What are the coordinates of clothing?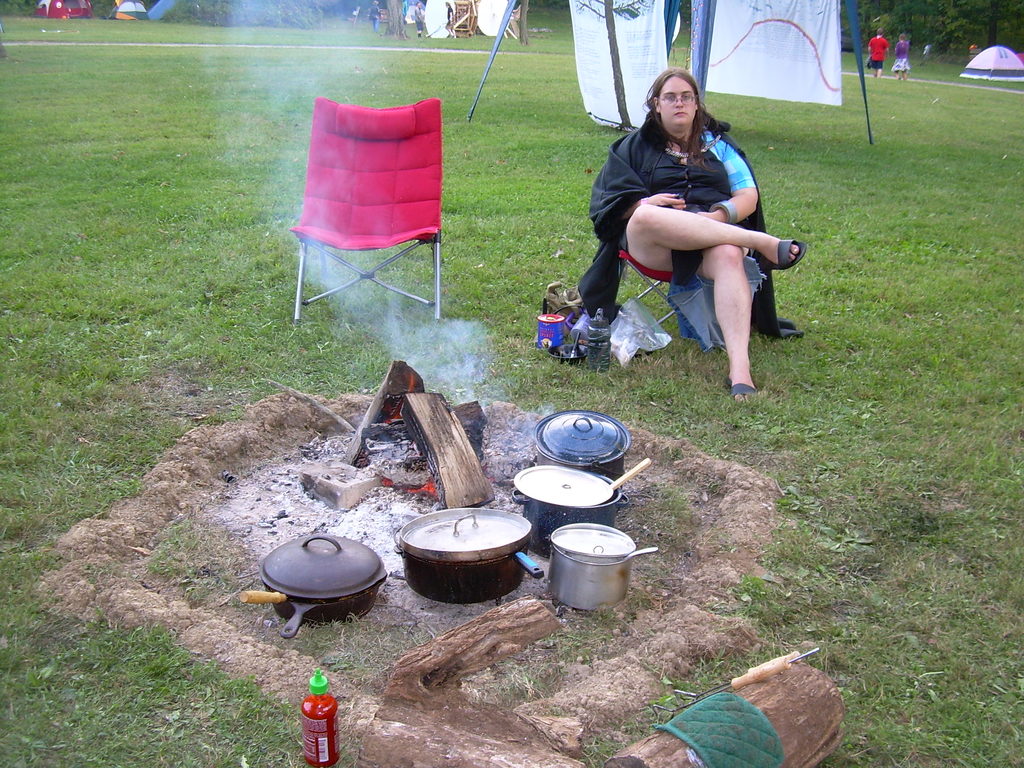
bbox=(580, 82, 785, 330).
